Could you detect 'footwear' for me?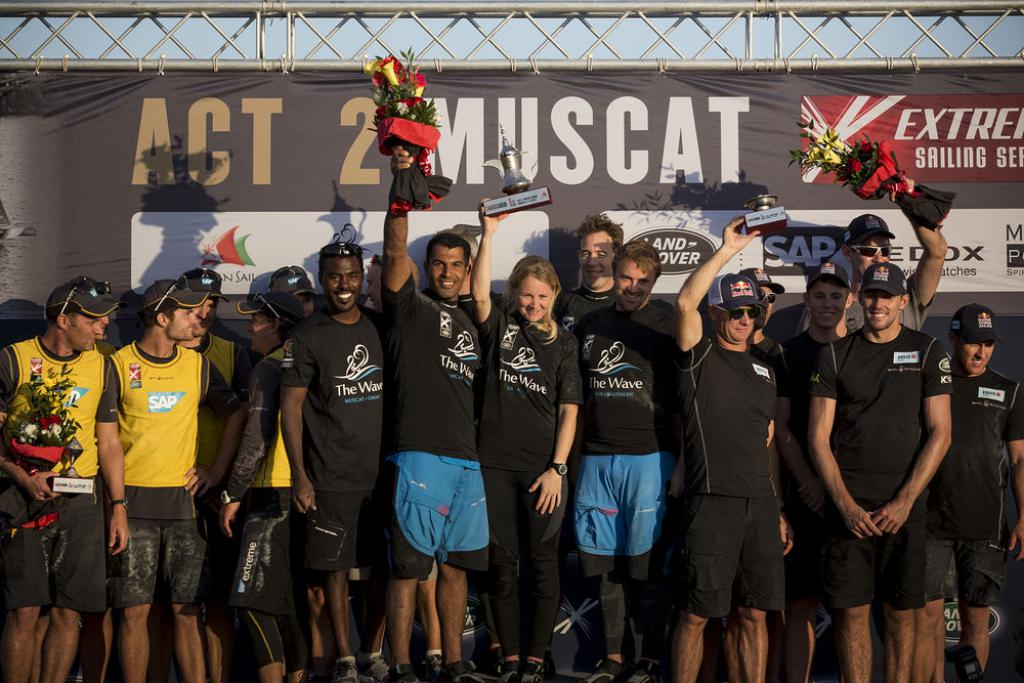
Detection result: 521/660/548/682.
